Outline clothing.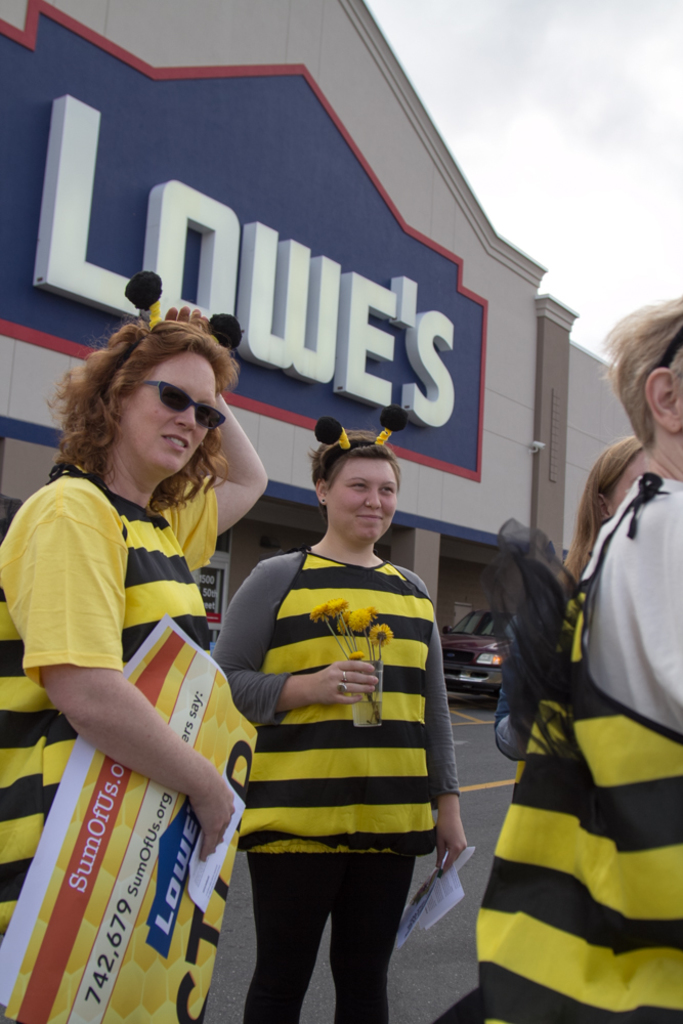
Outline: bbox=[0, 459, 228, 1023].
